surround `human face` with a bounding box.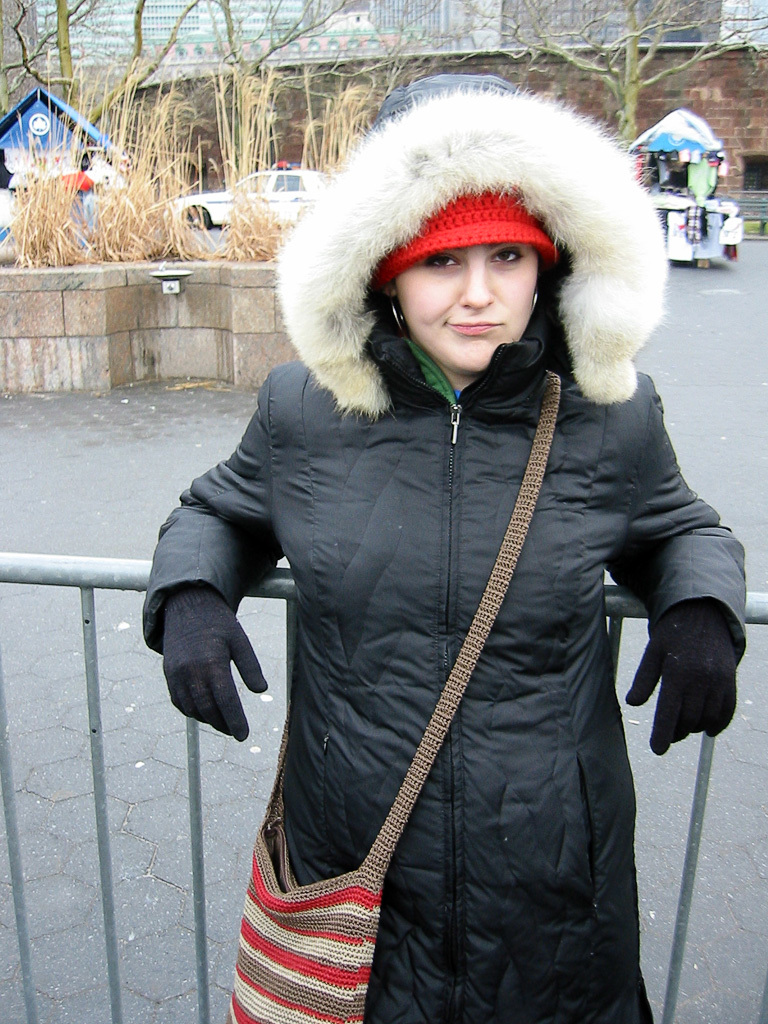
(x1=396, y1=251, x2=536, y2=370).
